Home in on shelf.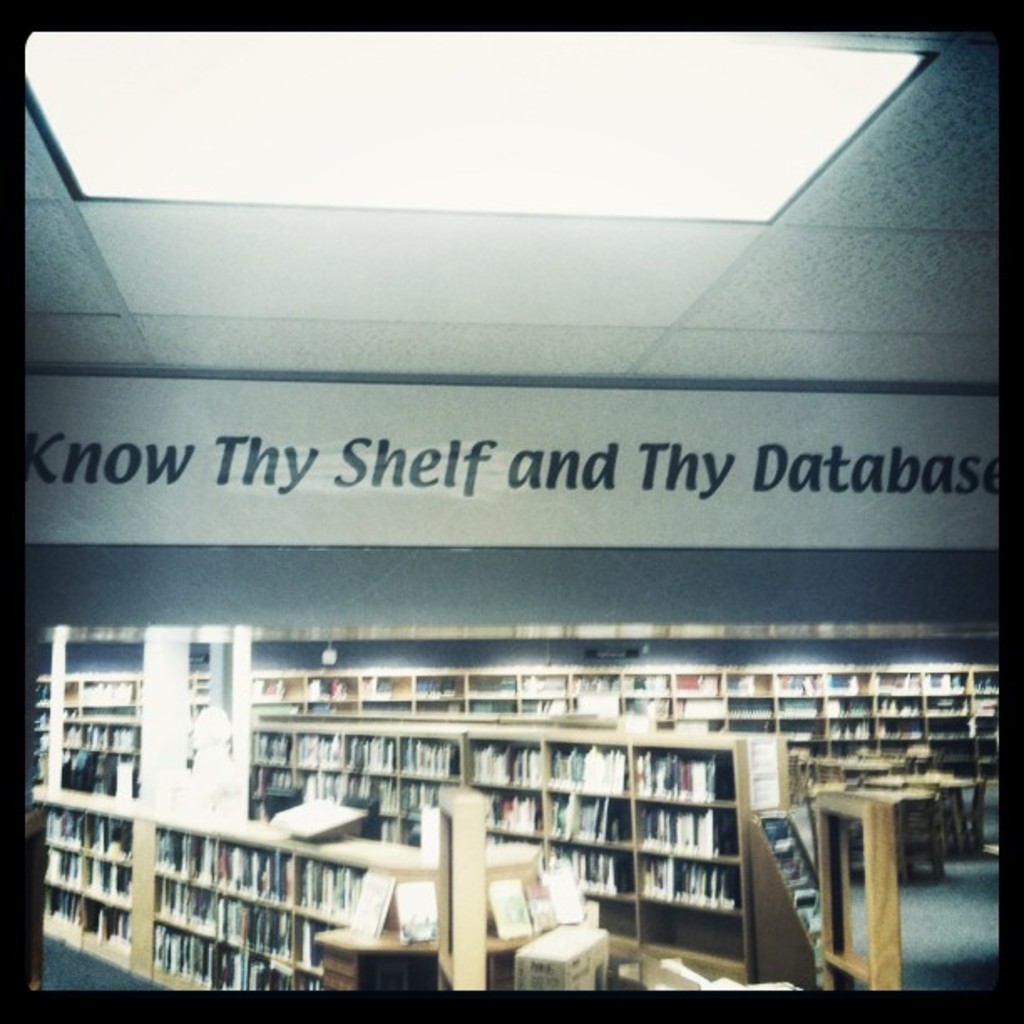
Homed in at region(62, 719, 144, 748).
